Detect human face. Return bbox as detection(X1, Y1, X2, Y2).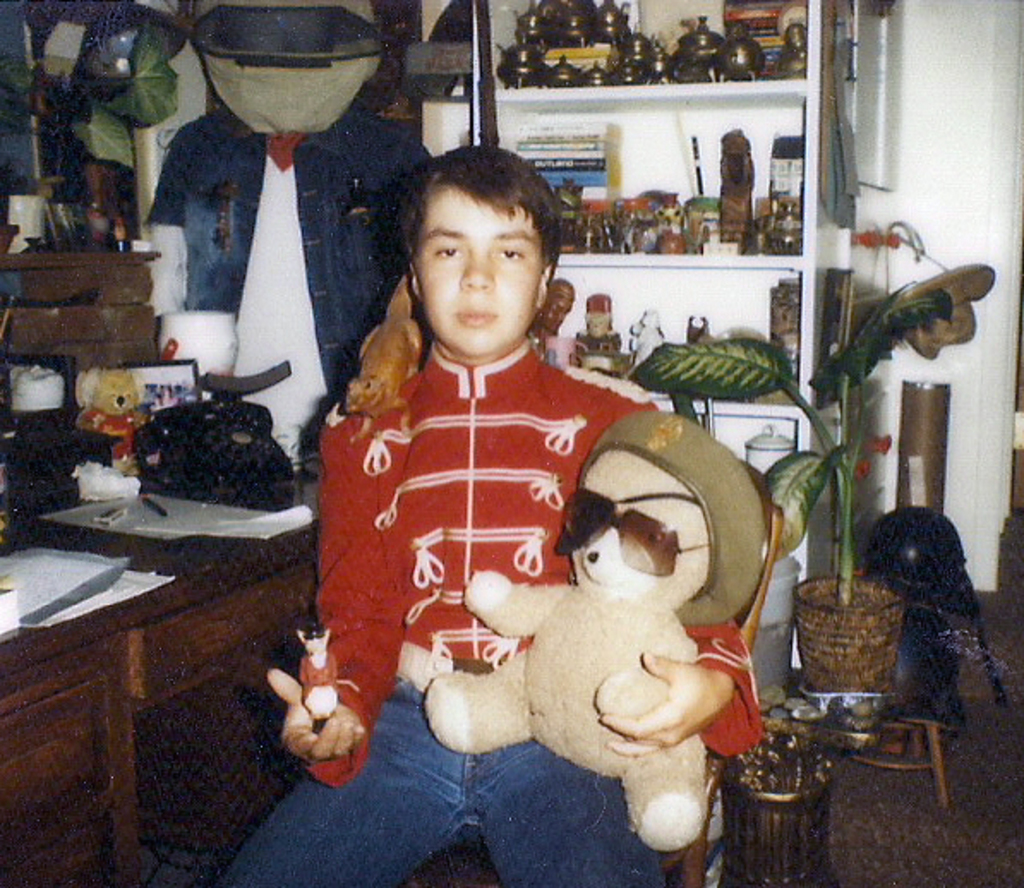
detection(412, 185, 547, 360).
